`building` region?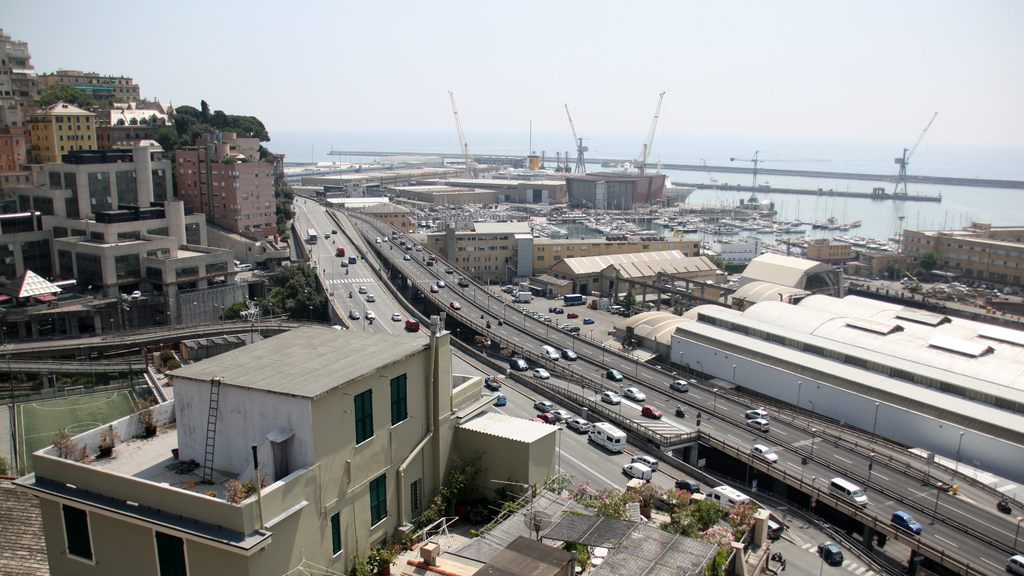
locate(712, 238, 760, 266)
